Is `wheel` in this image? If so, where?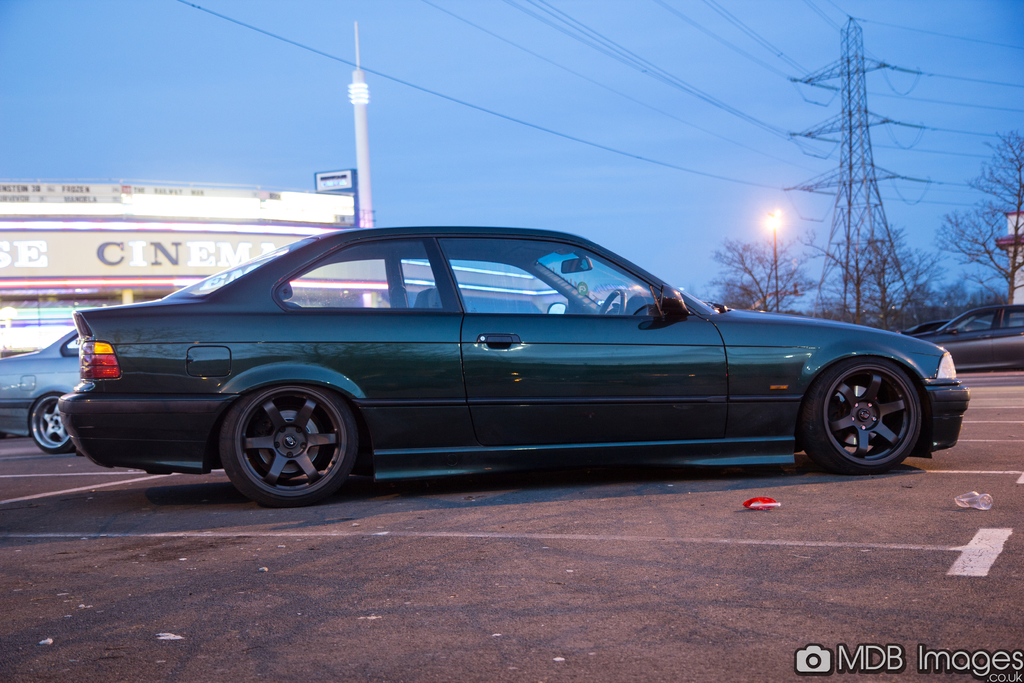
Yes, at 600, 288, 625, 315.
